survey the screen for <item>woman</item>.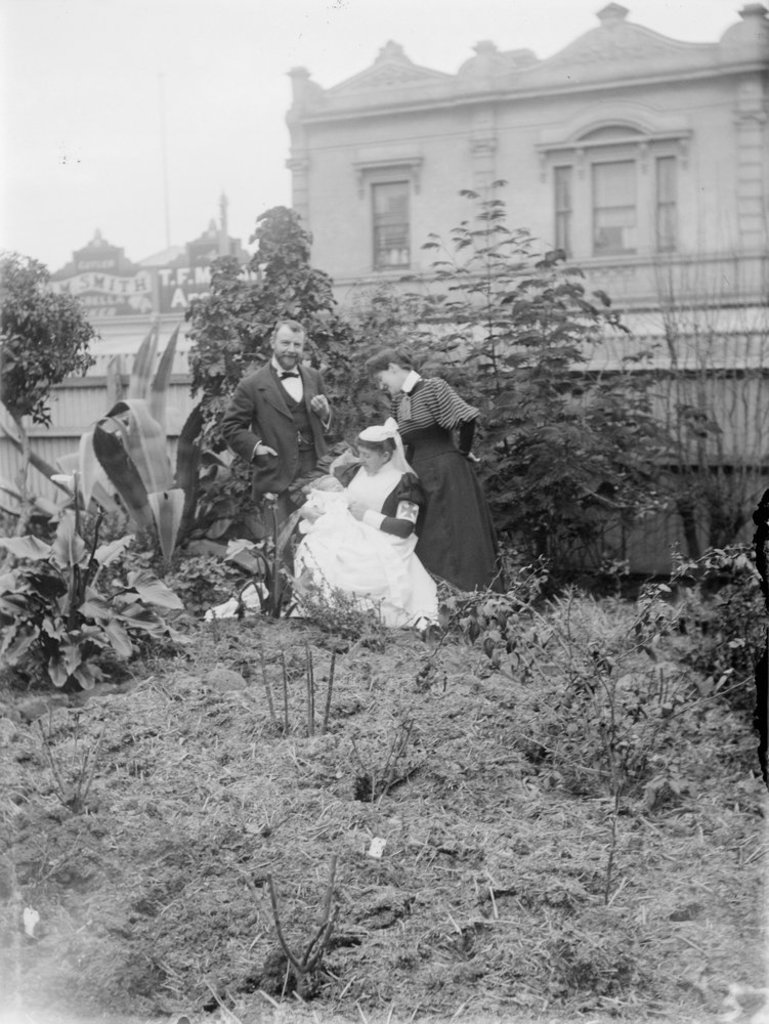
Survey found: crop(274, 390, 445, 637).
